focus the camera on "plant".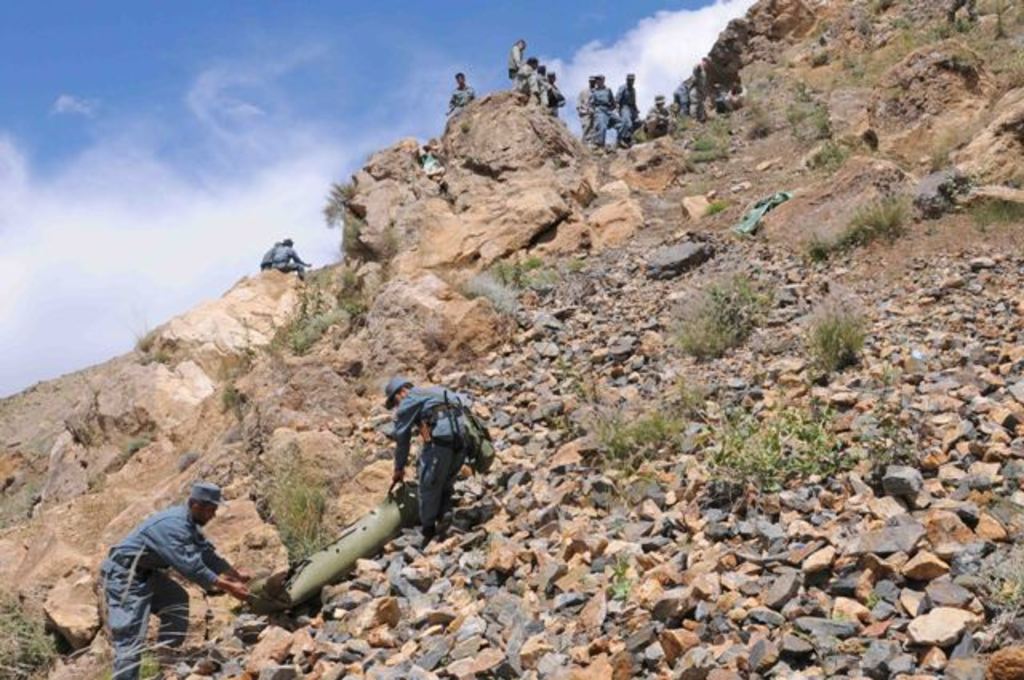
Focus region: <region>282, 275, 317, 336</region>.
